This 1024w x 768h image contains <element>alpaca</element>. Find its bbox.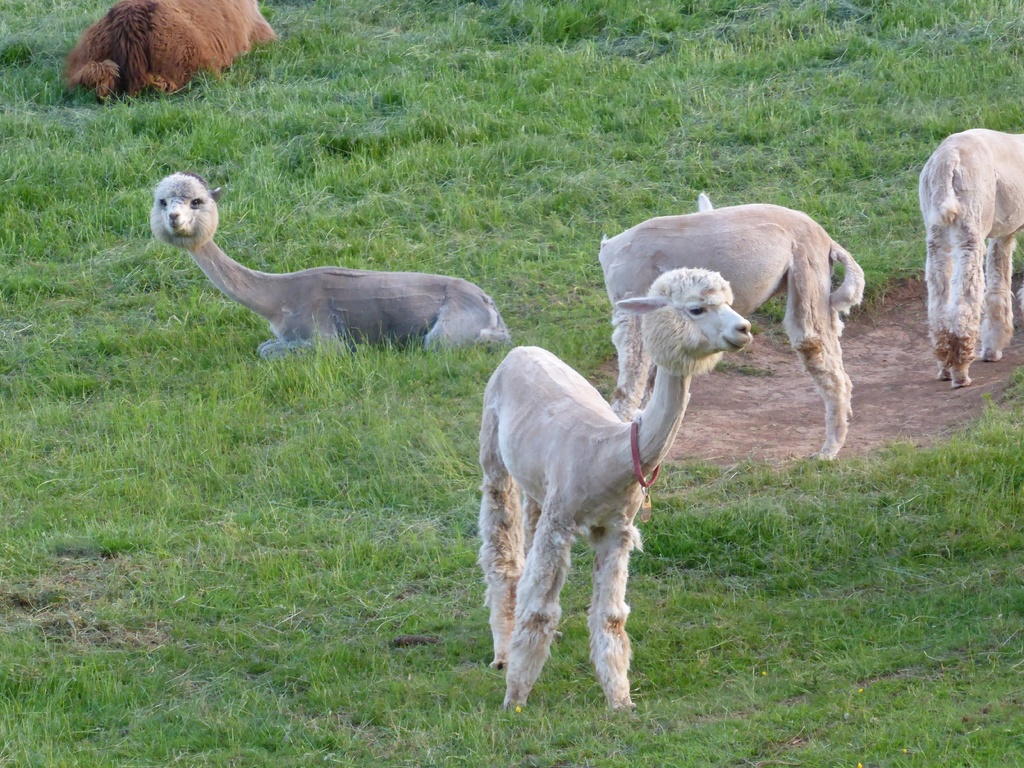
box=[468, 260, 756, 720].
